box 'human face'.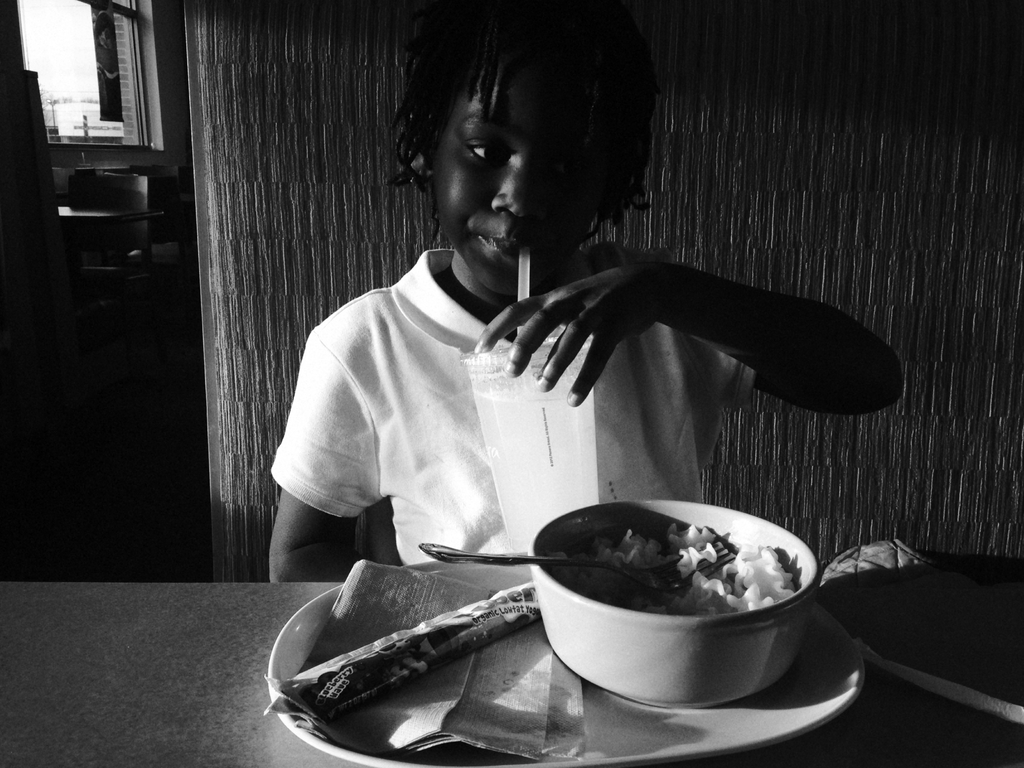
detection(427, 52, 604, 295).
